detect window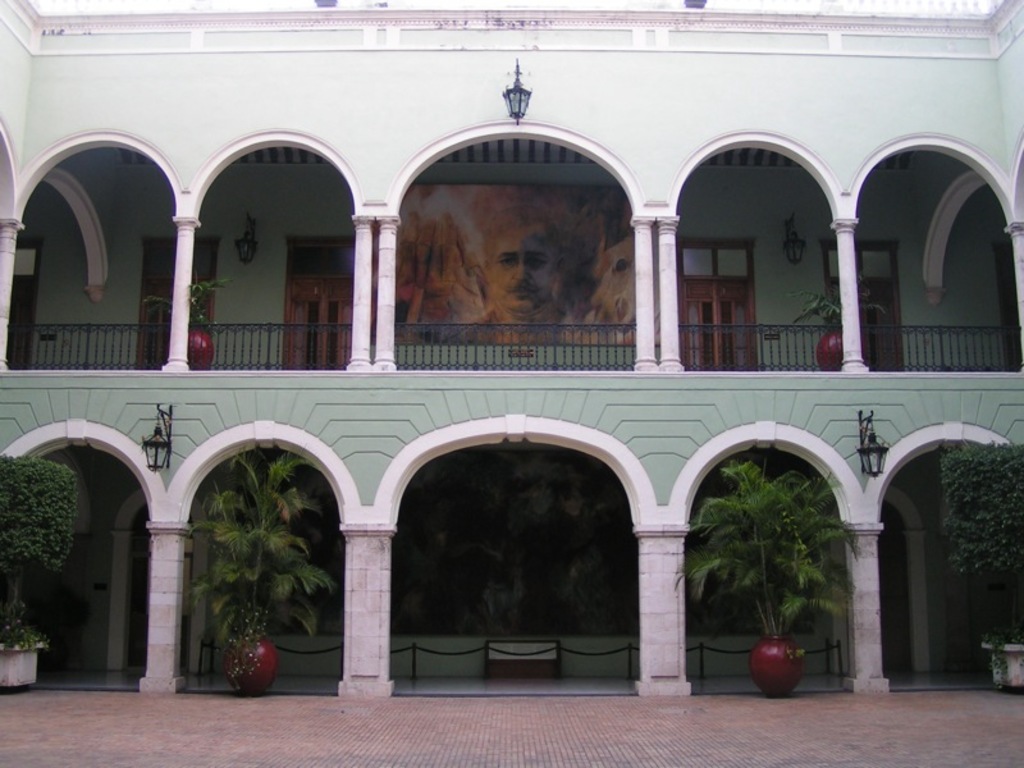
left=684, top=239, right=760, bottom=384
